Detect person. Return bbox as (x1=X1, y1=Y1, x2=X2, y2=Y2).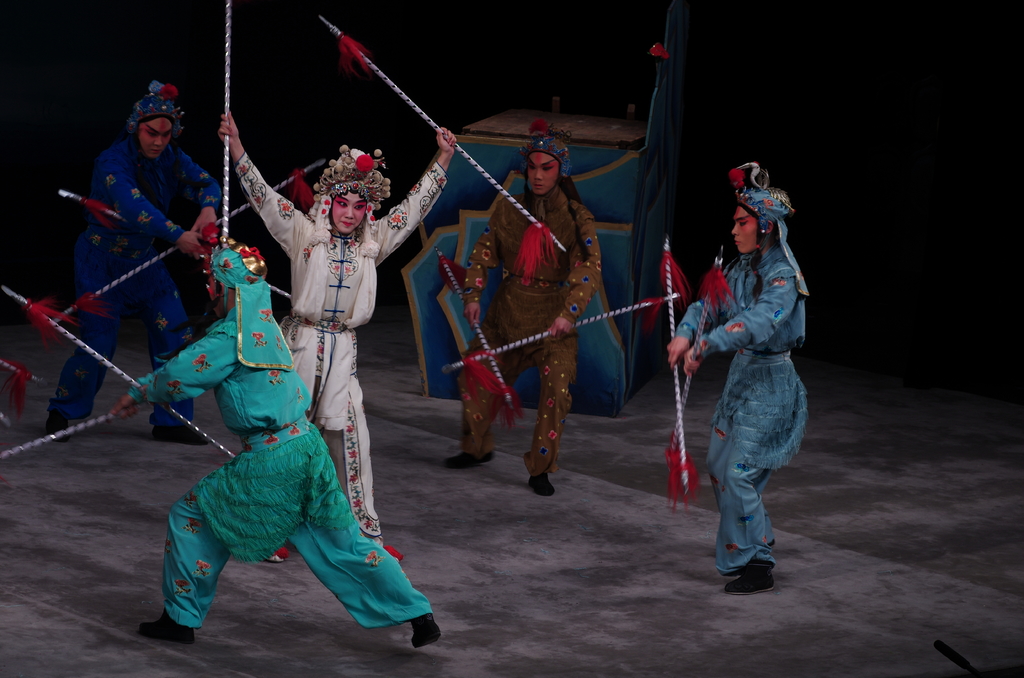
(x1=98, y1=222, x2=447, y2=647).
